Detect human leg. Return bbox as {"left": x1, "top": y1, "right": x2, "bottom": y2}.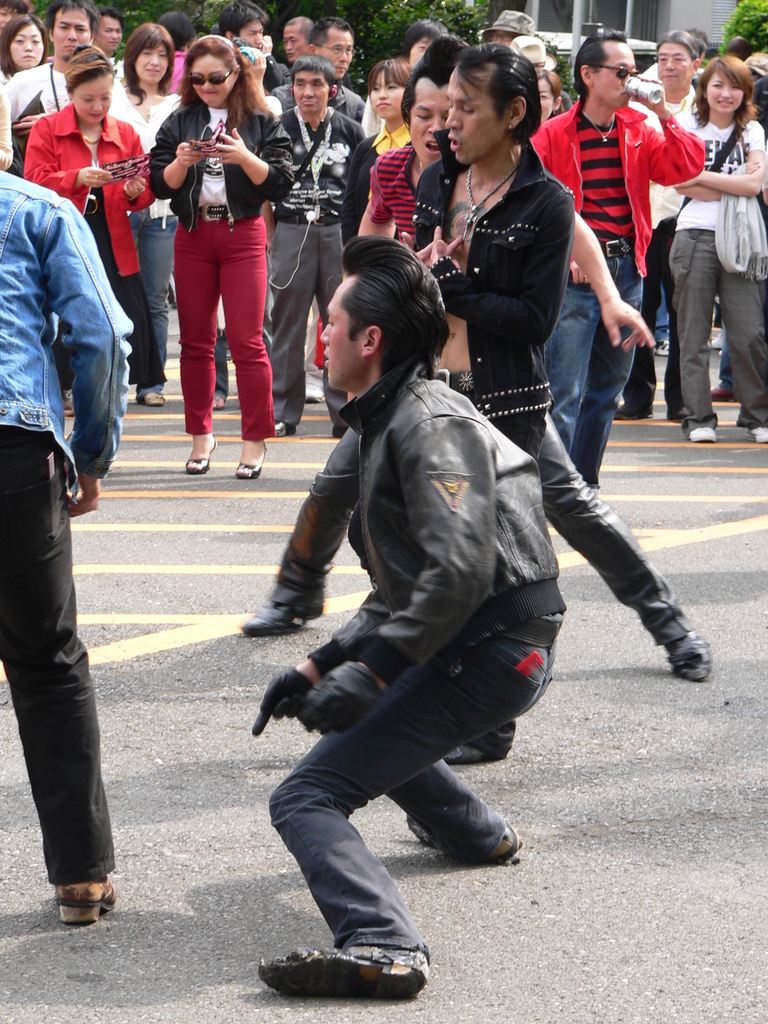
{"left": 0, "top": 444, "right": 114, "bottom": 948}.
